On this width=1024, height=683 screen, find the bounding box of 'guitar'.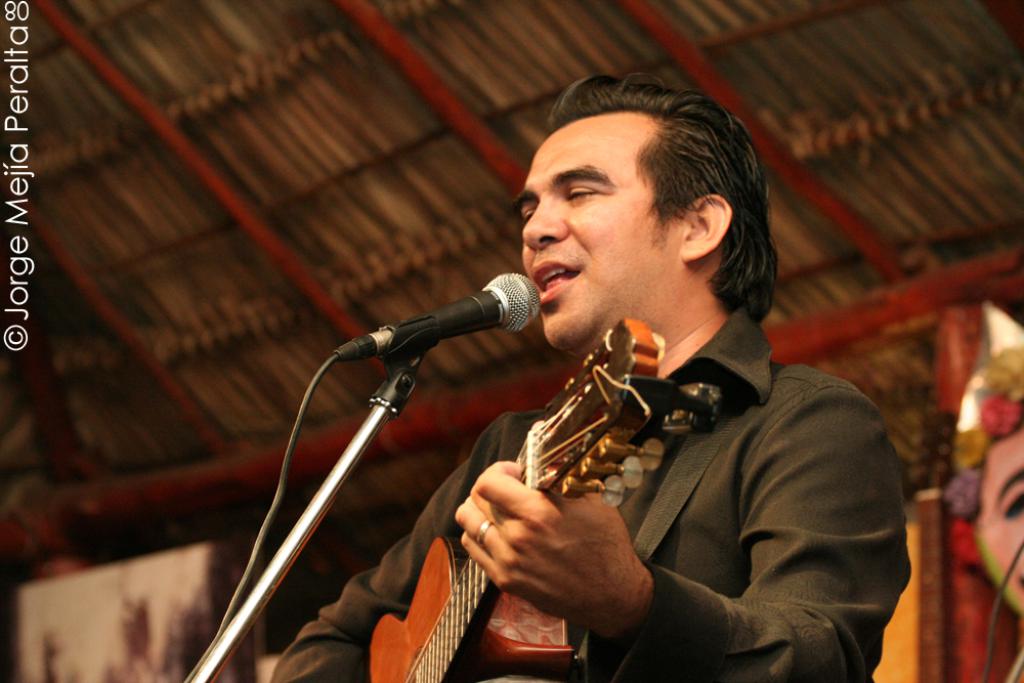
Bounding box: (348,309,719,679).
